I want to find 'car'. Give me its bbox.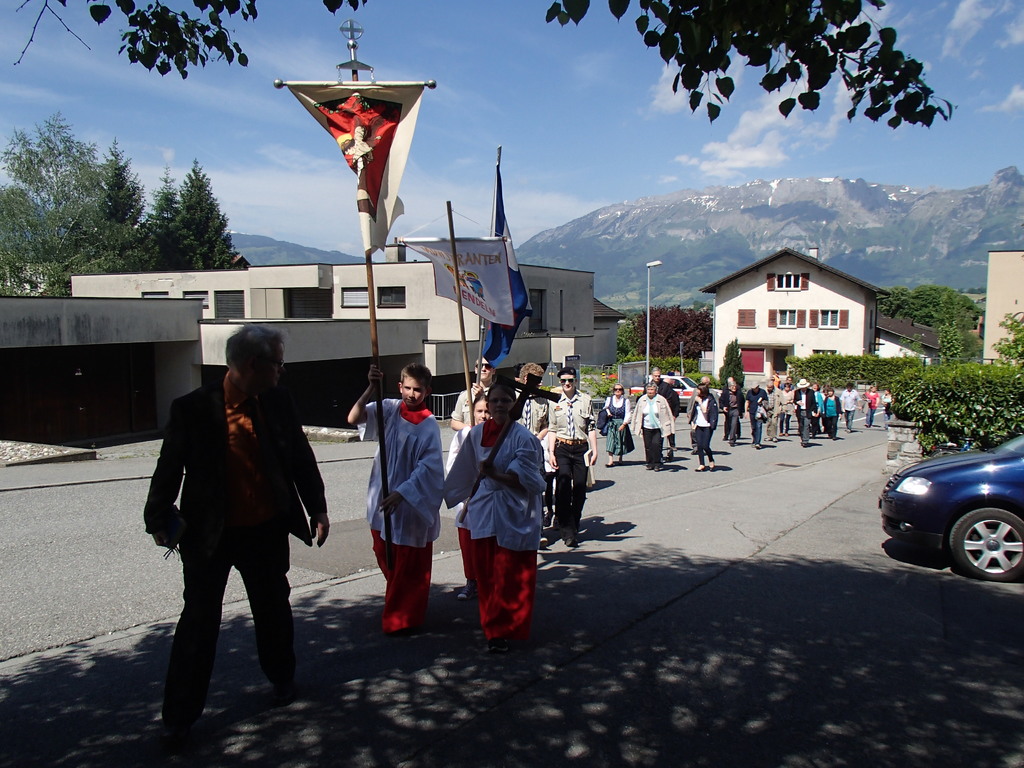
[875,439,1023,593].
